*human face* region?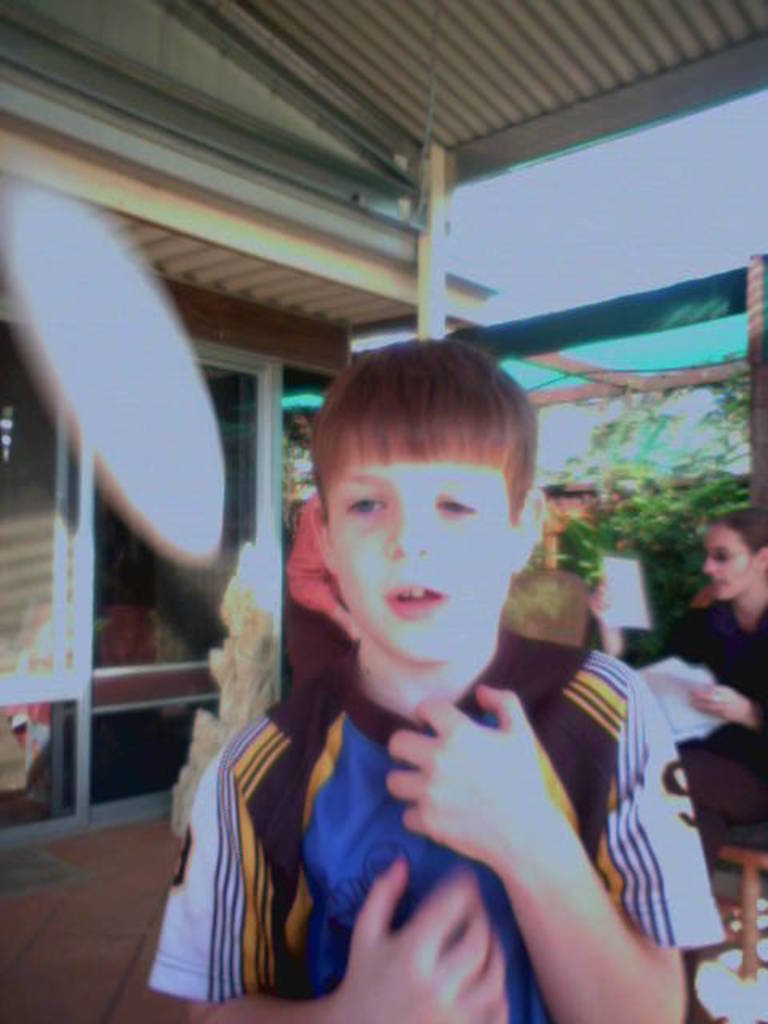
323 443 517 674
